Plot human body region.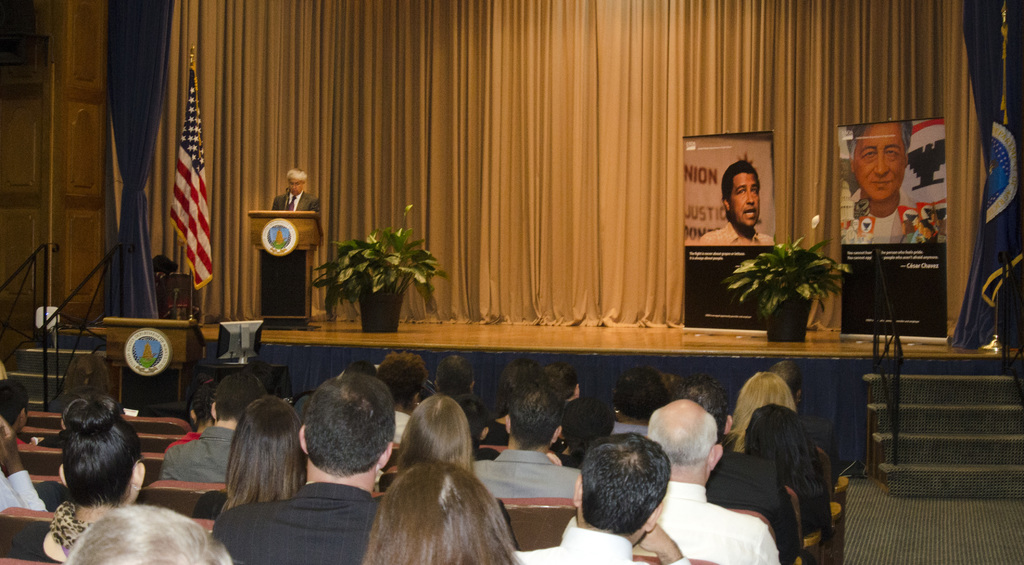
Plotted at 700 155 776 251.
